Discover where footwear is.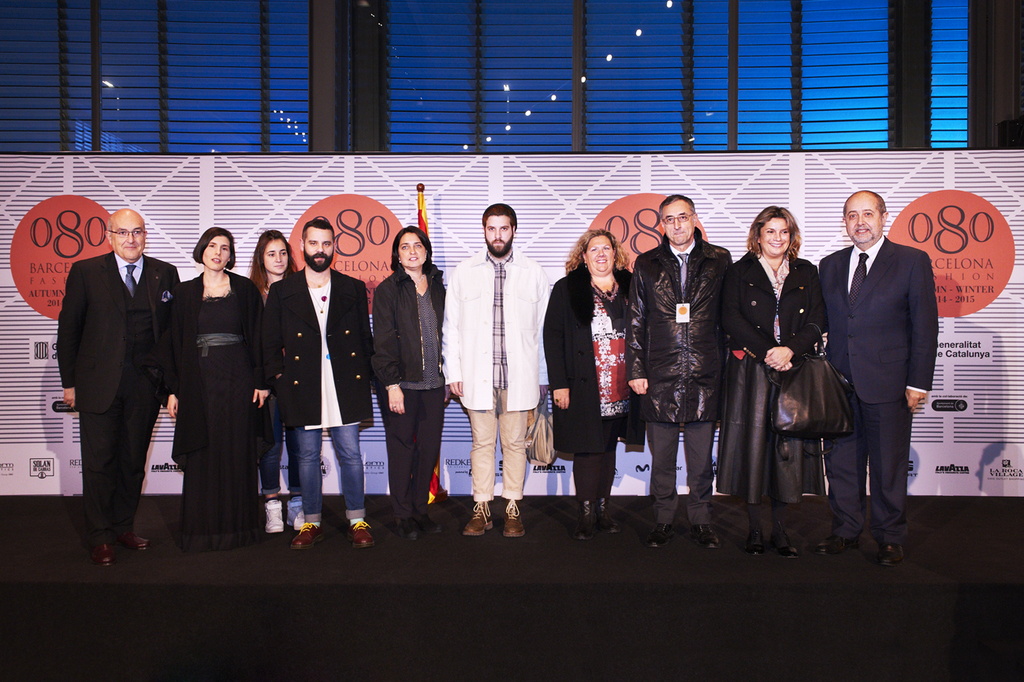
Discovered at select_region(694, 526, 719, 551).
